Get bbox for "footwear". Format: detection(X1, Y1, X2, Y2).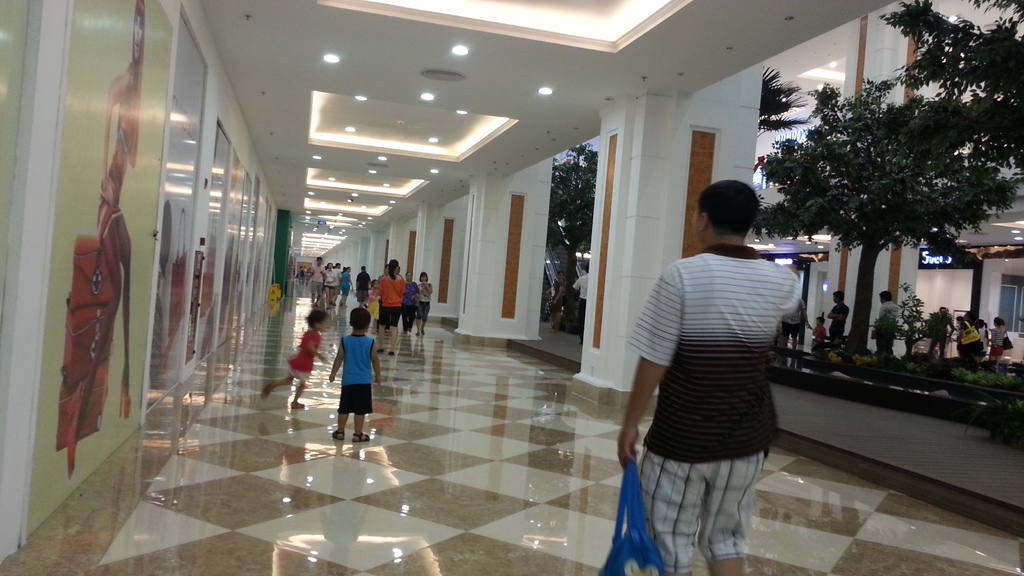
detection(330, 428, 346, 441).
